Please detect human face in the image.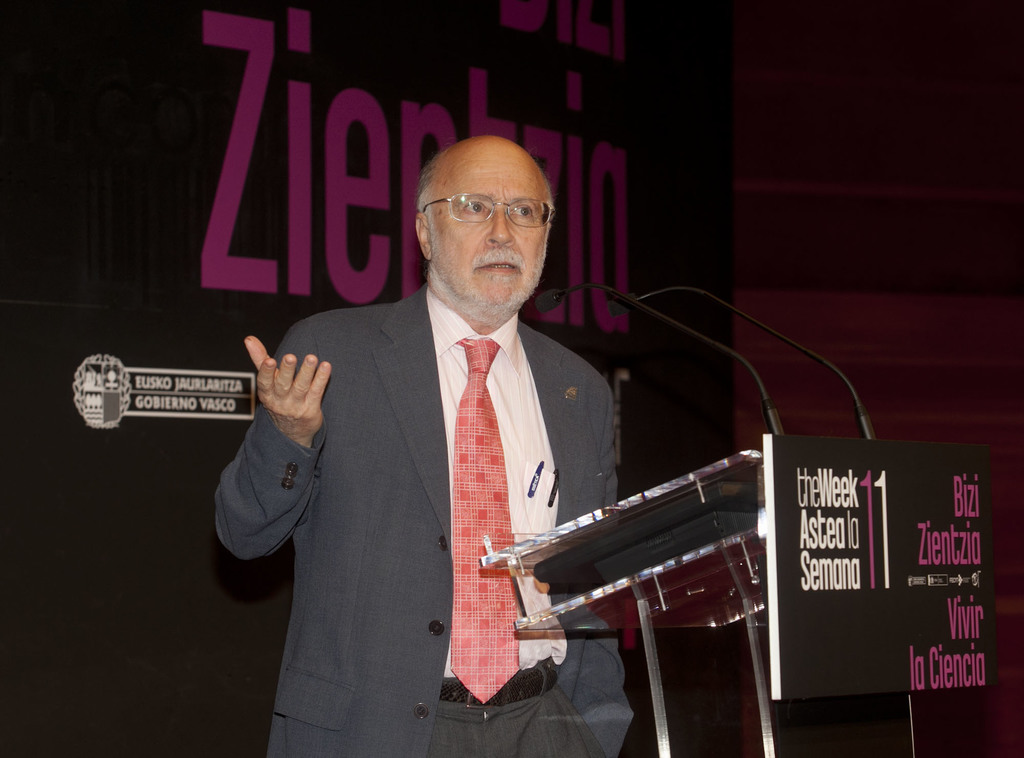
428/133/554/319.
